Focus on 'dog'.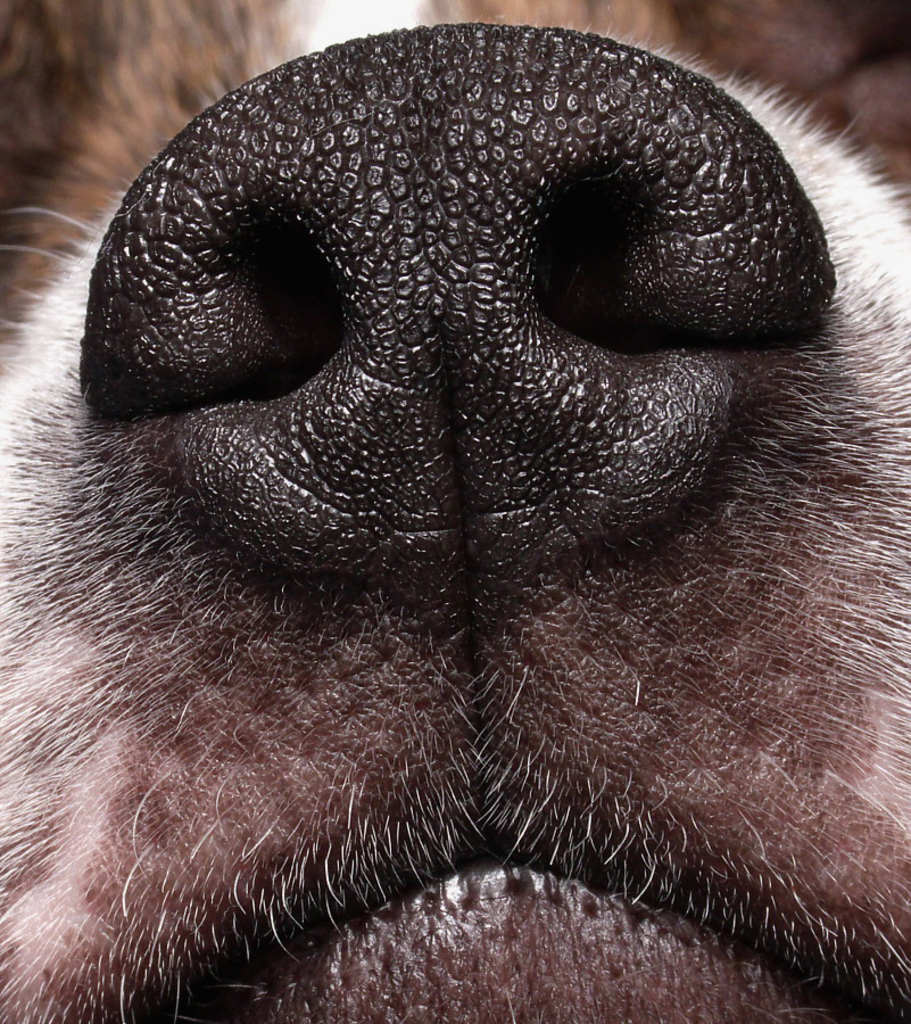
Focused at 0 13 910 1022.
